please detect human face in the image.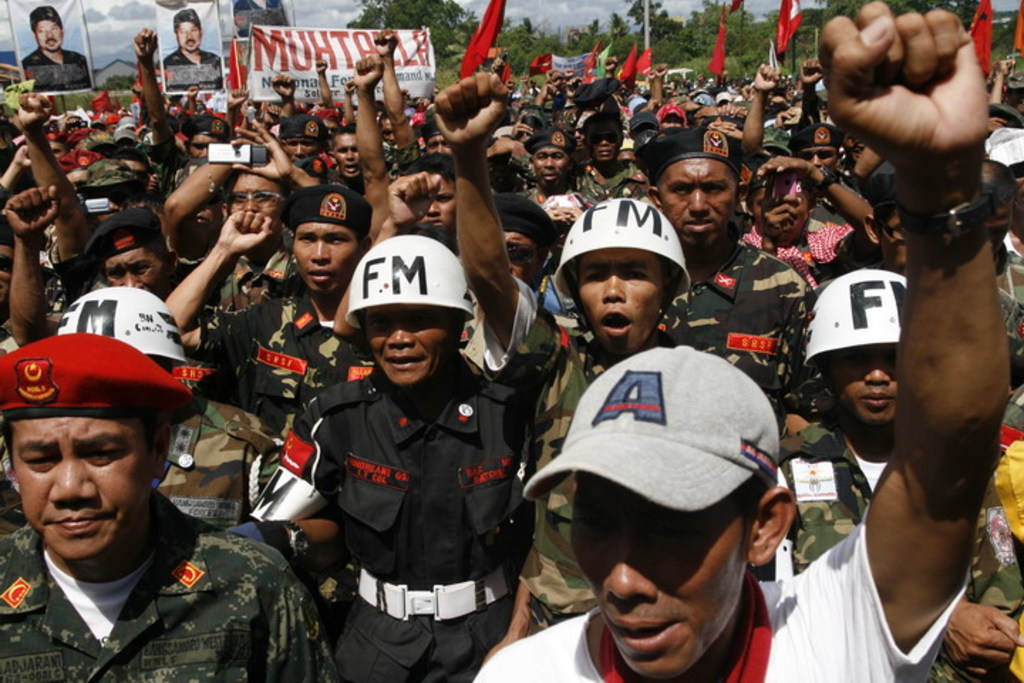
box(761, 191, 808, 235).
